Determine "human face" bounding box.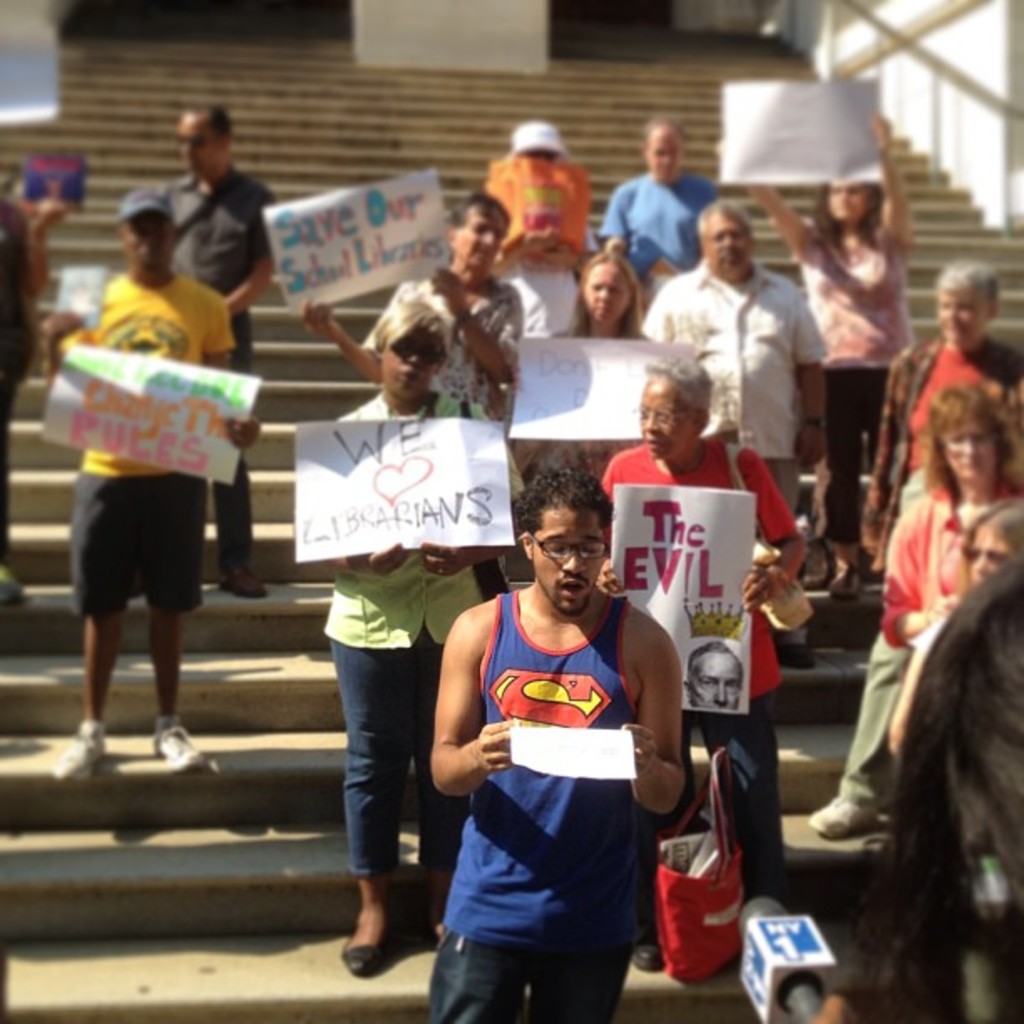
Determined: [172,104,233,171].
